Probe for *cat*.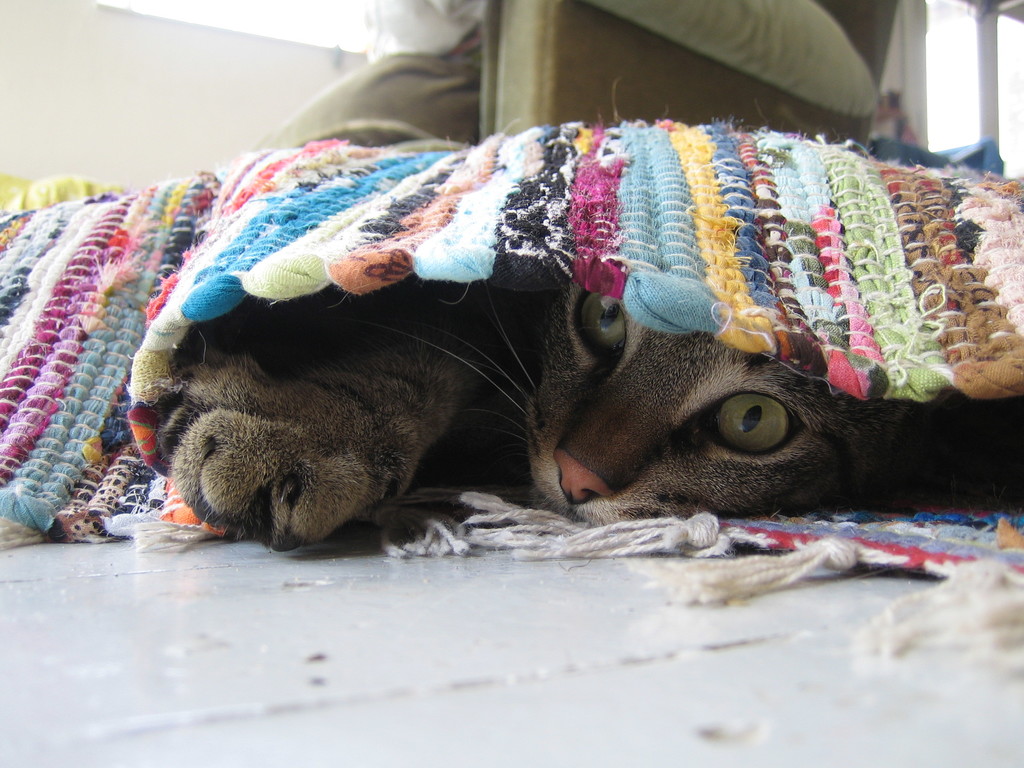
Probe result: 152, 274, 927, 546.
